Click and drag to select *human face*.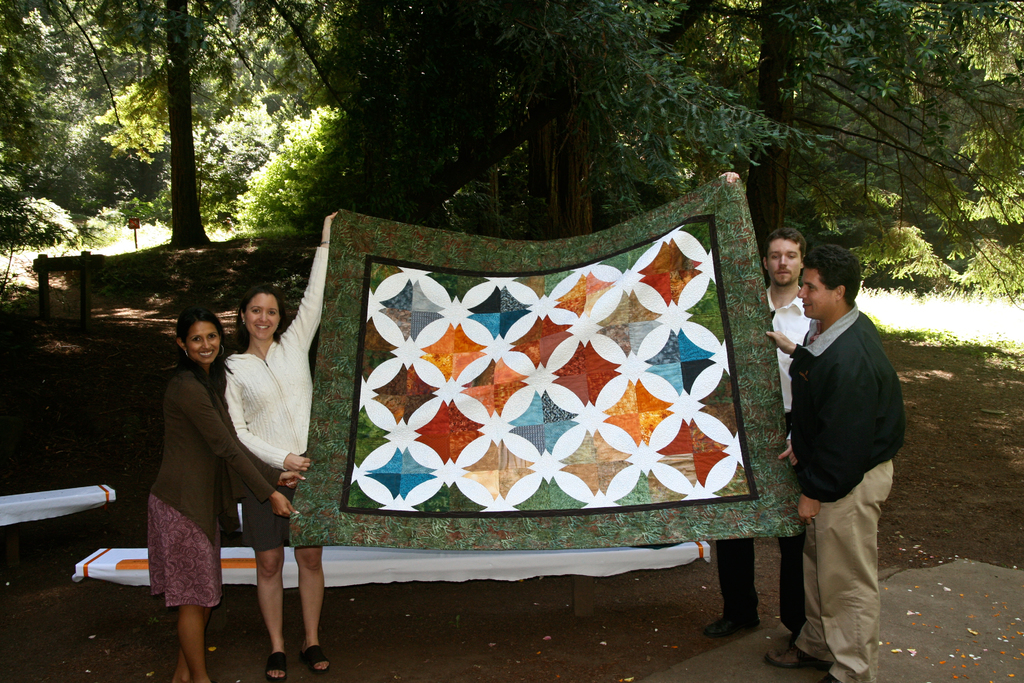
Selection: box(762, 245, 799, 286).
